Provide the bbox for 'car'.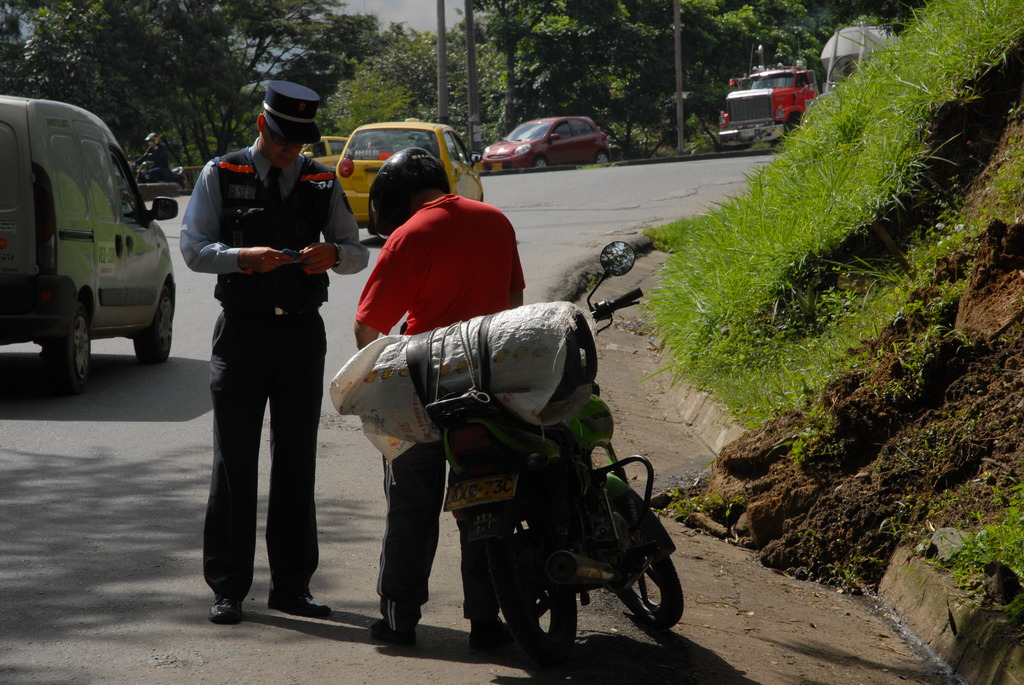
[298, 136, 349, 171].
